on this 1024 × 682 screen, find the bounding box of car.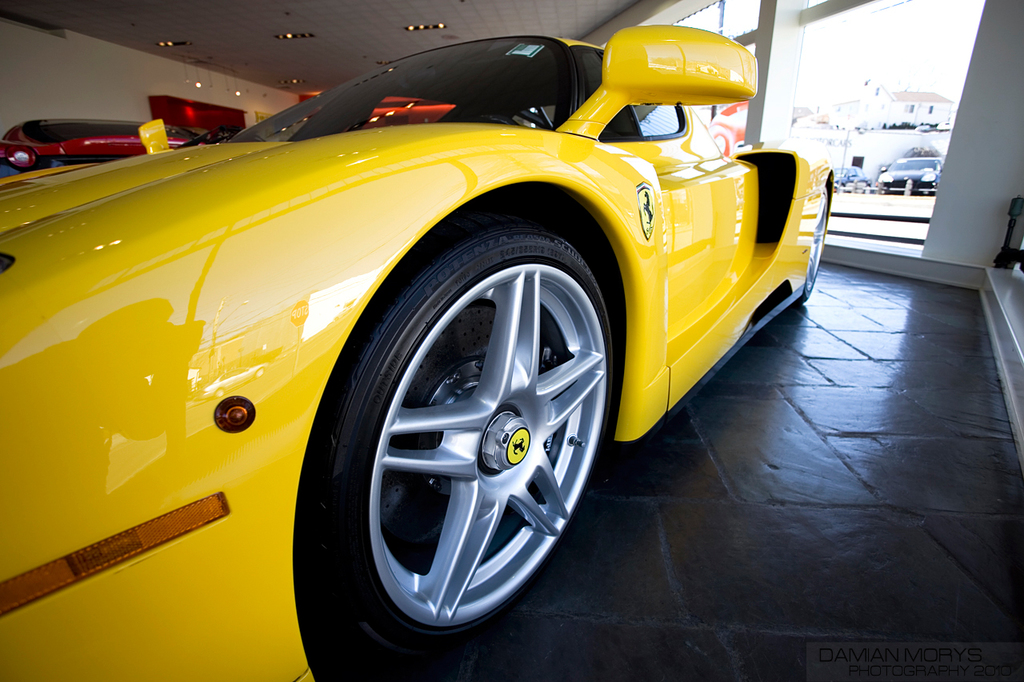
Bounding box: (0, 0, 834, 681).
